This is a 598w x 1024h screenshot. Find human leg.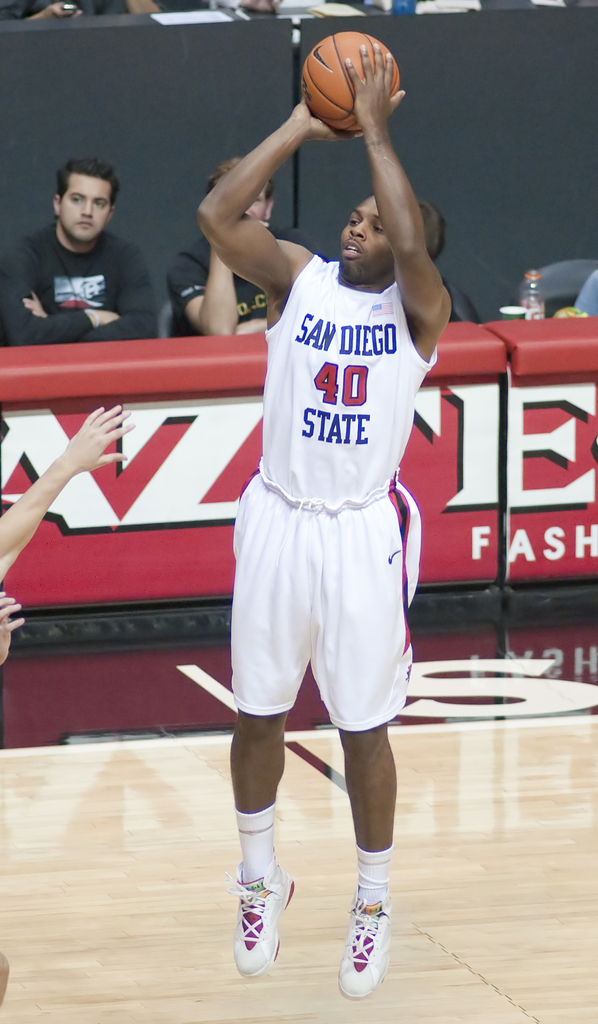
Bounding box: l=320, t=484, r=425, b=986.
